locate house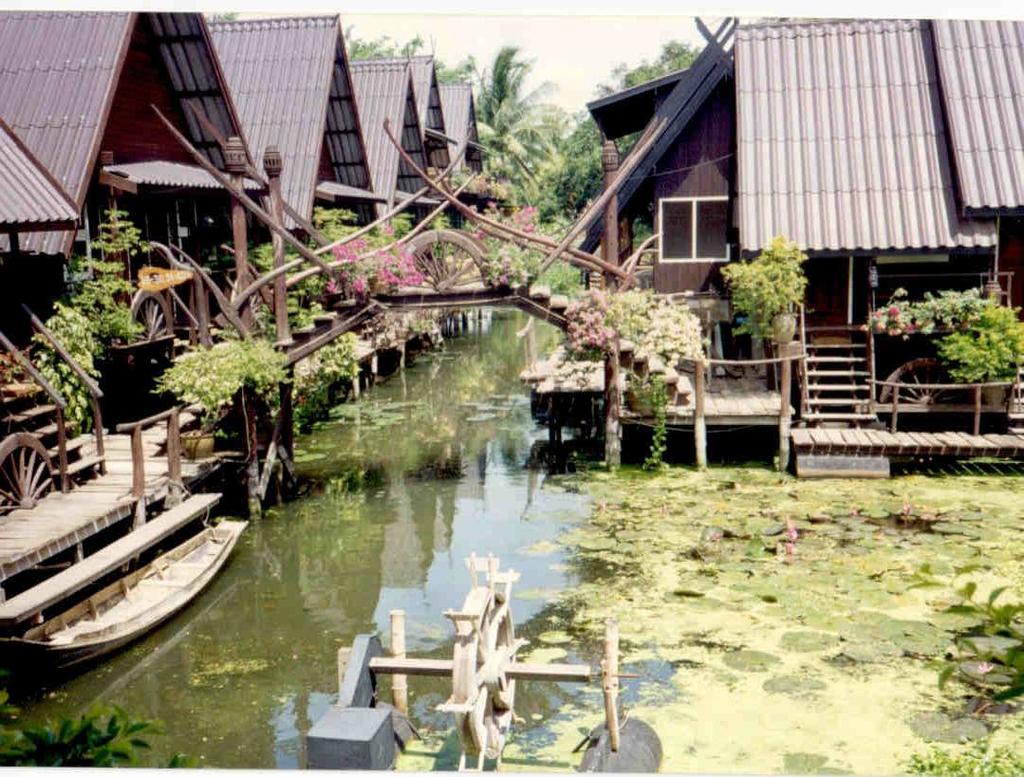
<region>198, 25, 364, 252</region>
